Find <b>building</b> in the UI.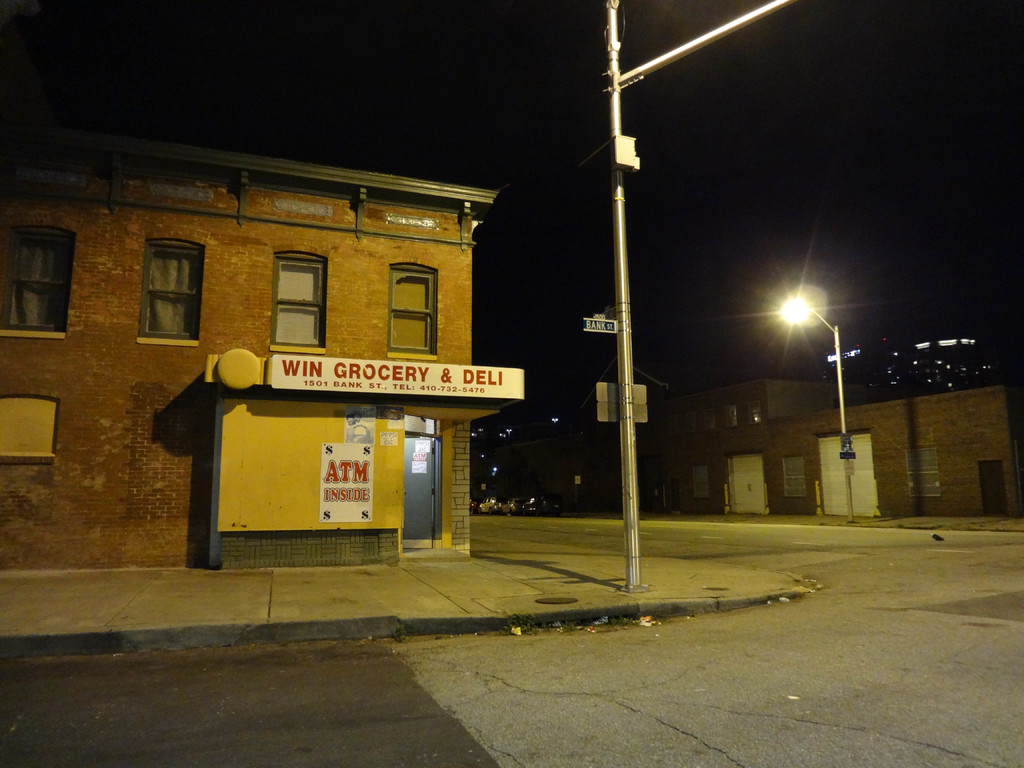
UI element at Rect(3, 140, 520, 573).
